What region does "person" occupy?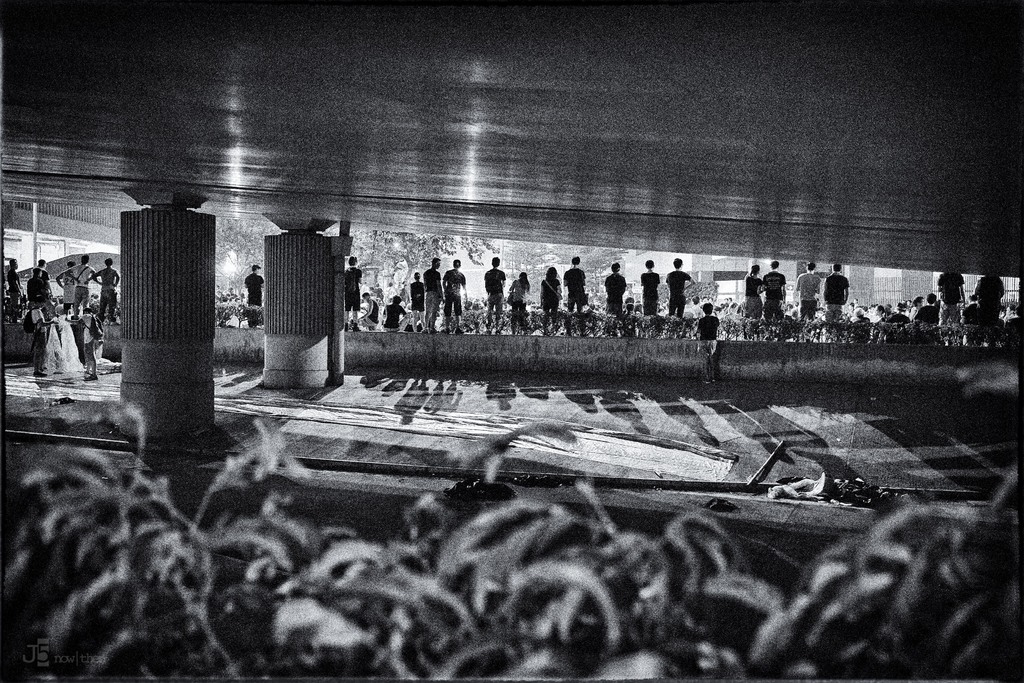
bbox=[444, 261, 468, 325].
